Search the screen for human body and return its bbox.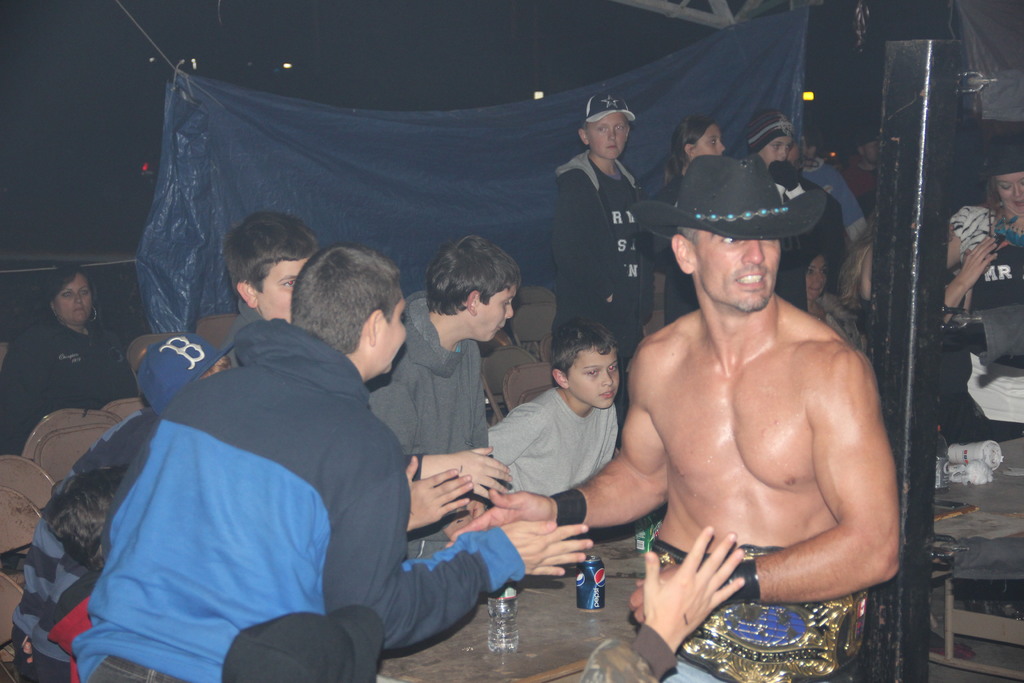
Found: bbox=(645, 107, 733, 329).
